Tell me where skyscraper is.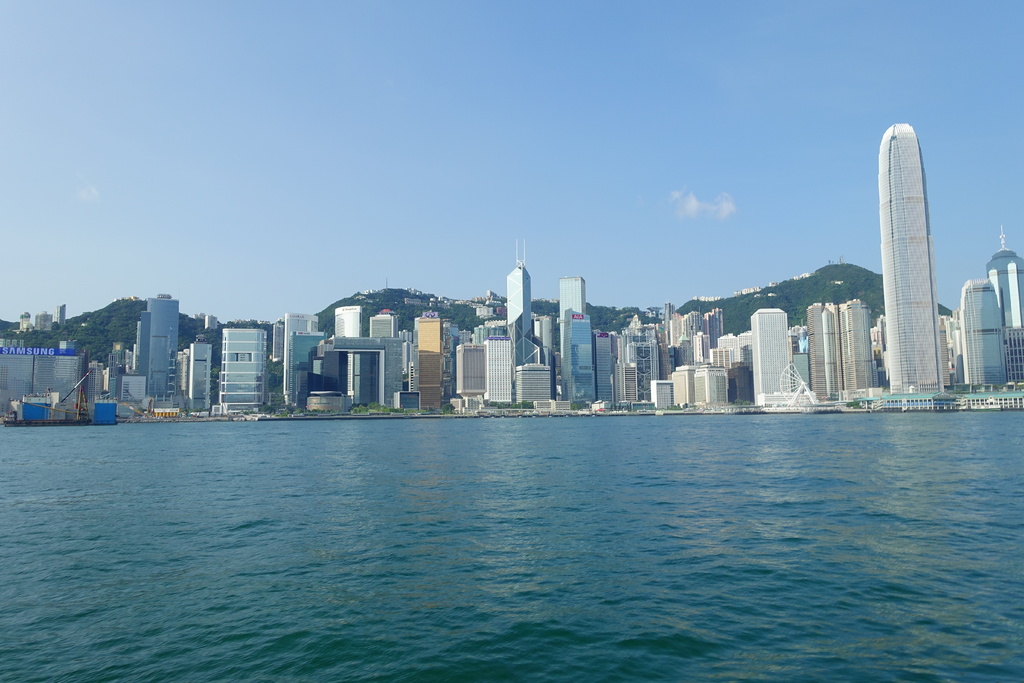
skyscraper is at x1=481, y1=339, x2=516, y2=407.
